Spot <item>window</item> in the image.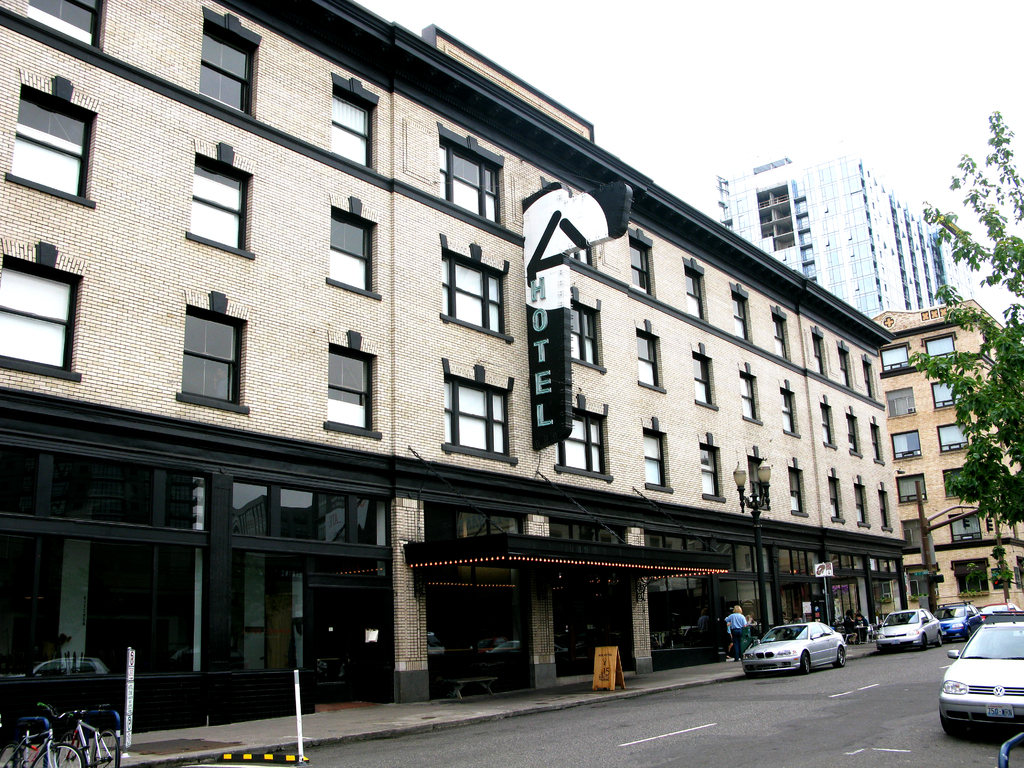
<item>window</item> found at region(858, 351, 878, 399).
